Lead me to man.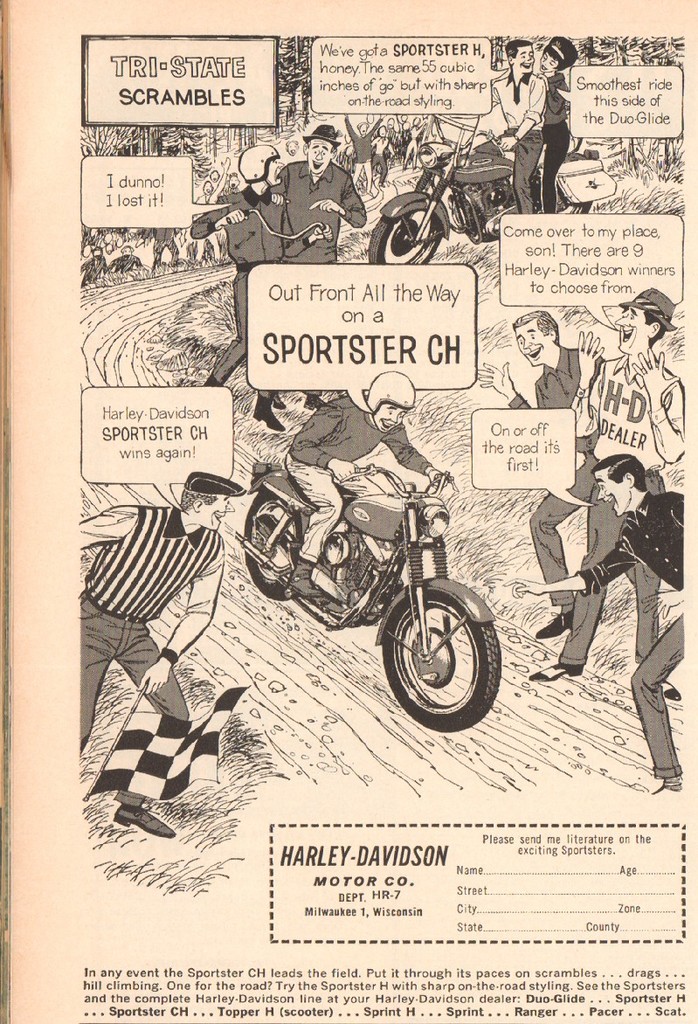
Lead to (left=78, top=467, right=247, bottom=839).
